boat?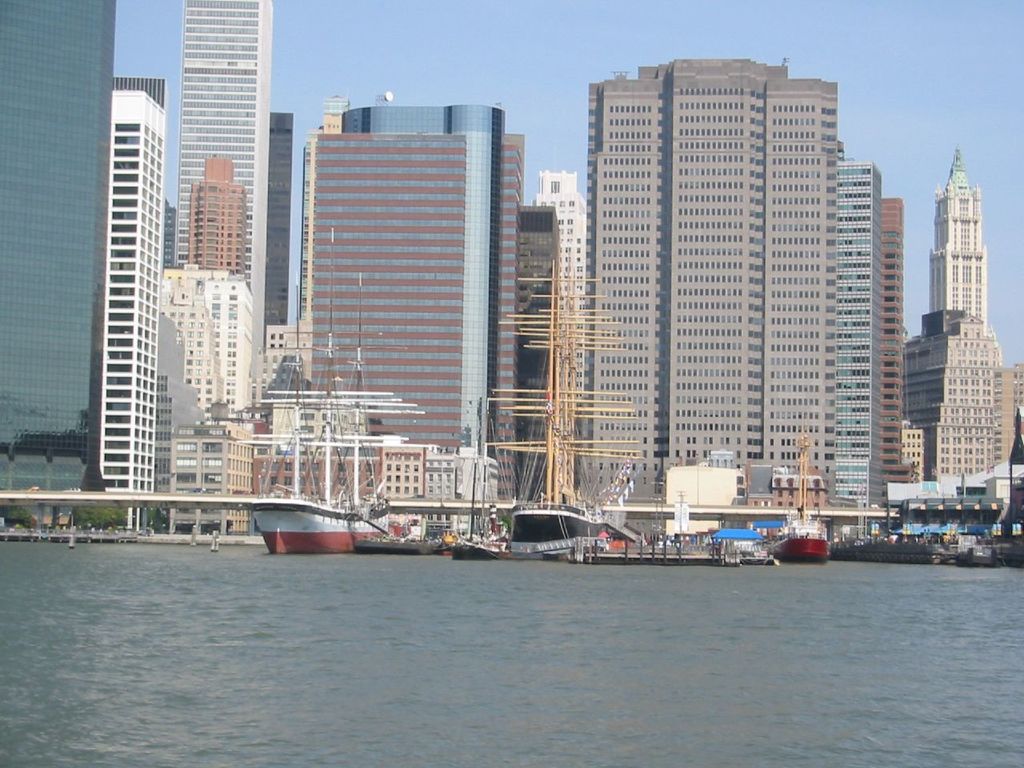
<bbox>498, 490, 618, 565</bbox>
